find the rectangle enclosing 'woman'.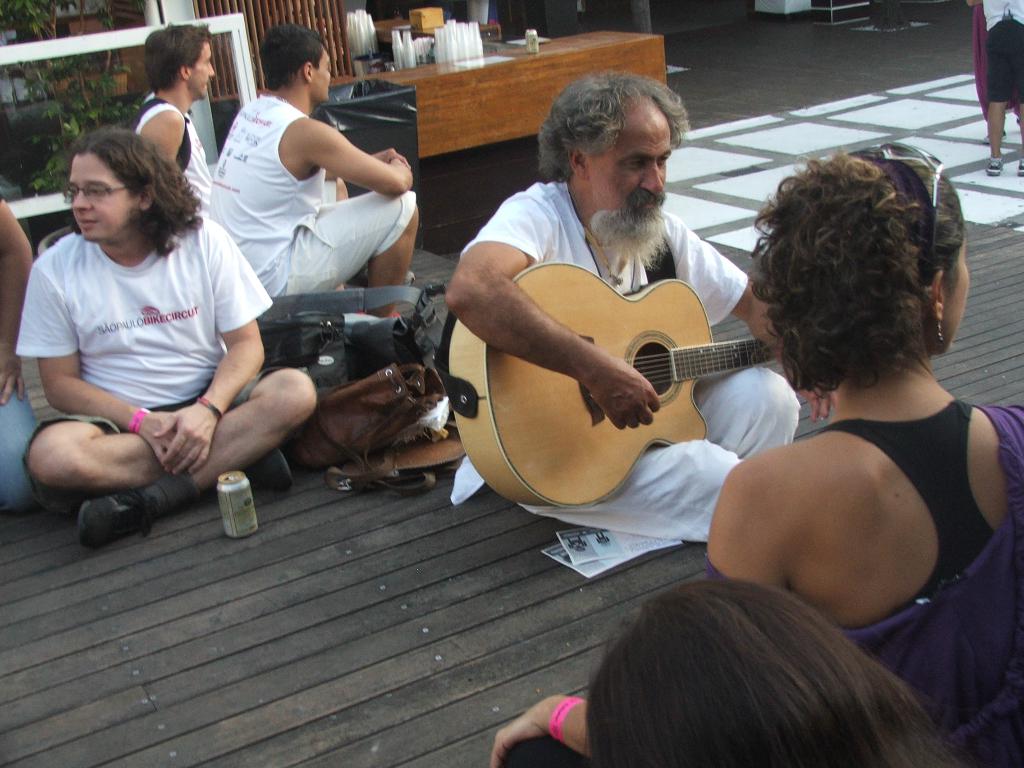
bbox(580, 575, 975, 767).
